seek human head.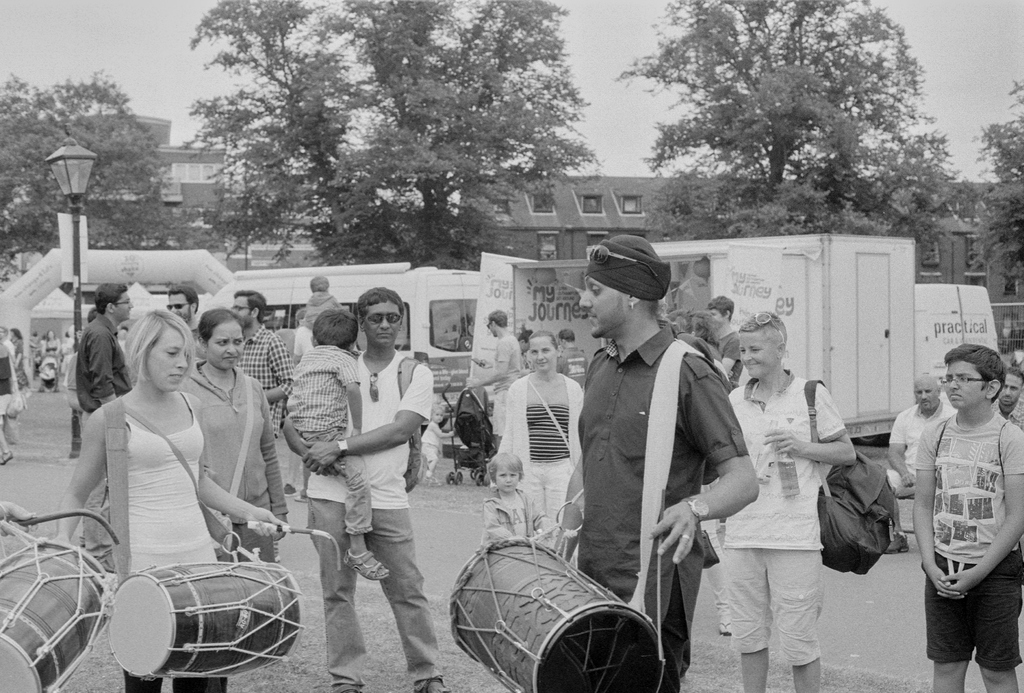
rect(488, 308, 509, 337).
